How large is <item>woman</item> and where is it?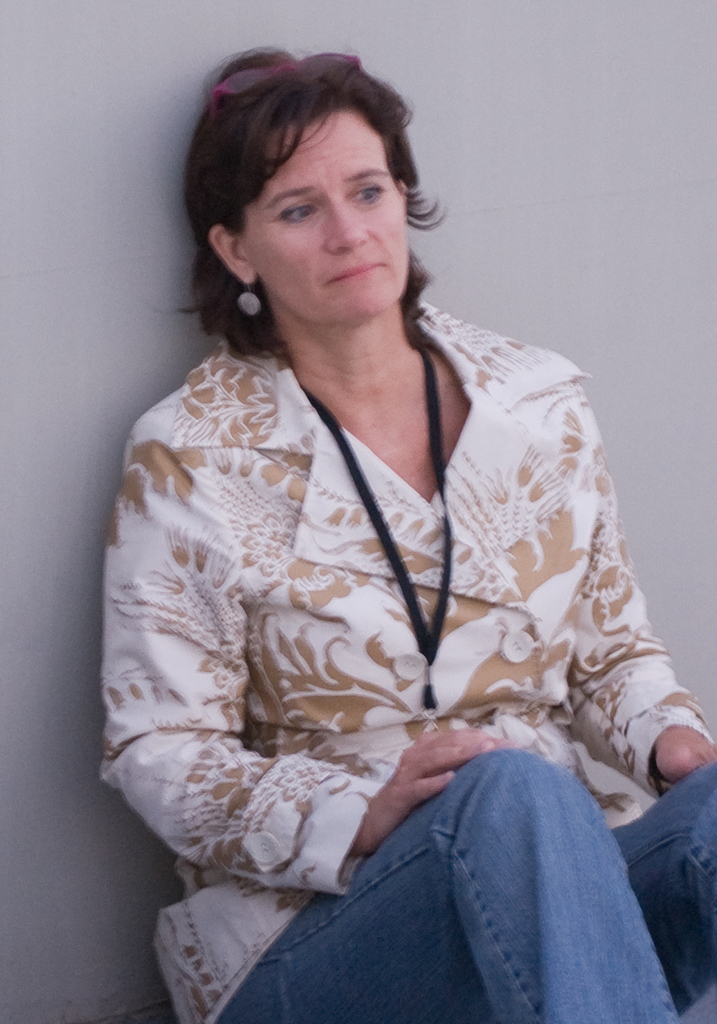
Bounding box: {"x1": 91, "y1": 60, "x2": 661, "y2": 985}.
